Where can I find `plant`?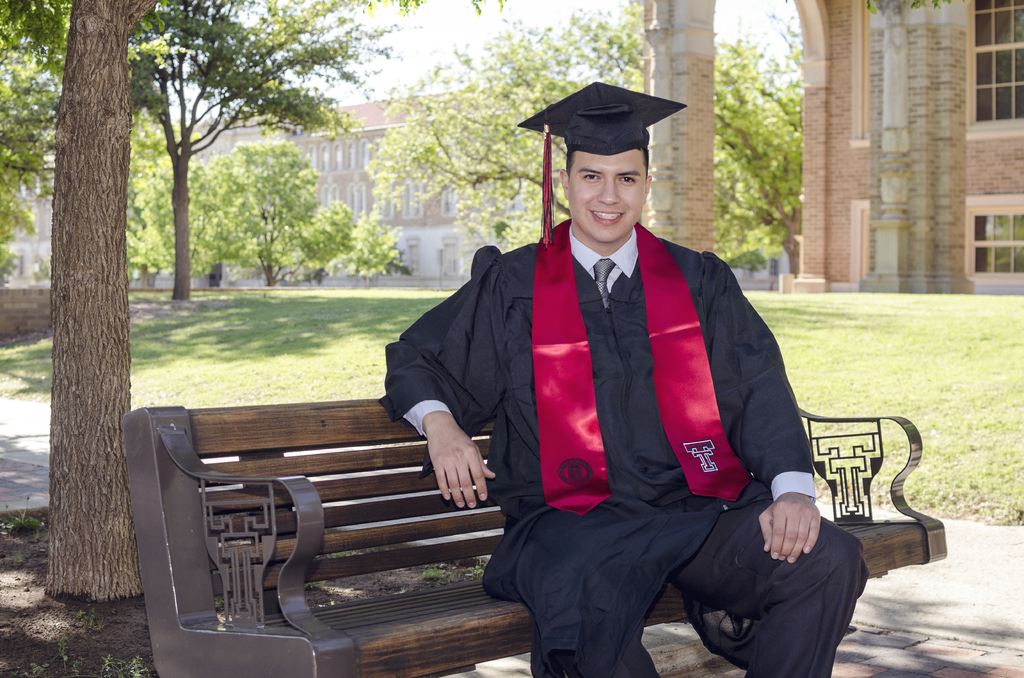
You can find it at box=[12, 549, 28, 563].
